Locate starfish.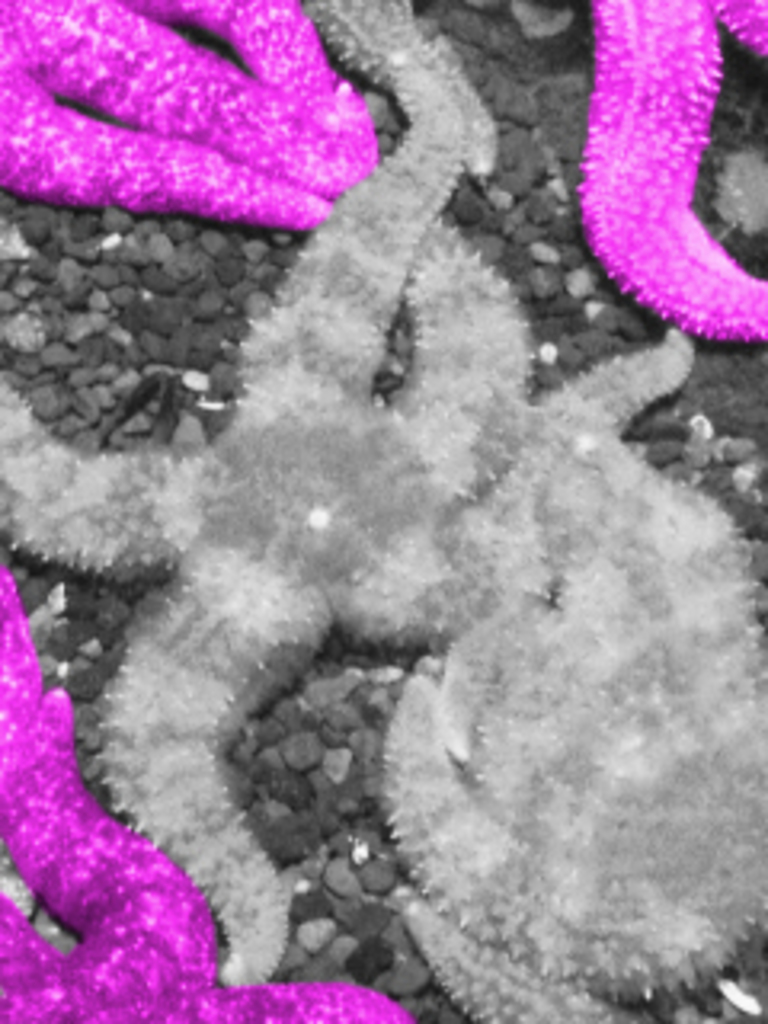
Bounding box: [left=579, top=0, right=765, bottom=339].
